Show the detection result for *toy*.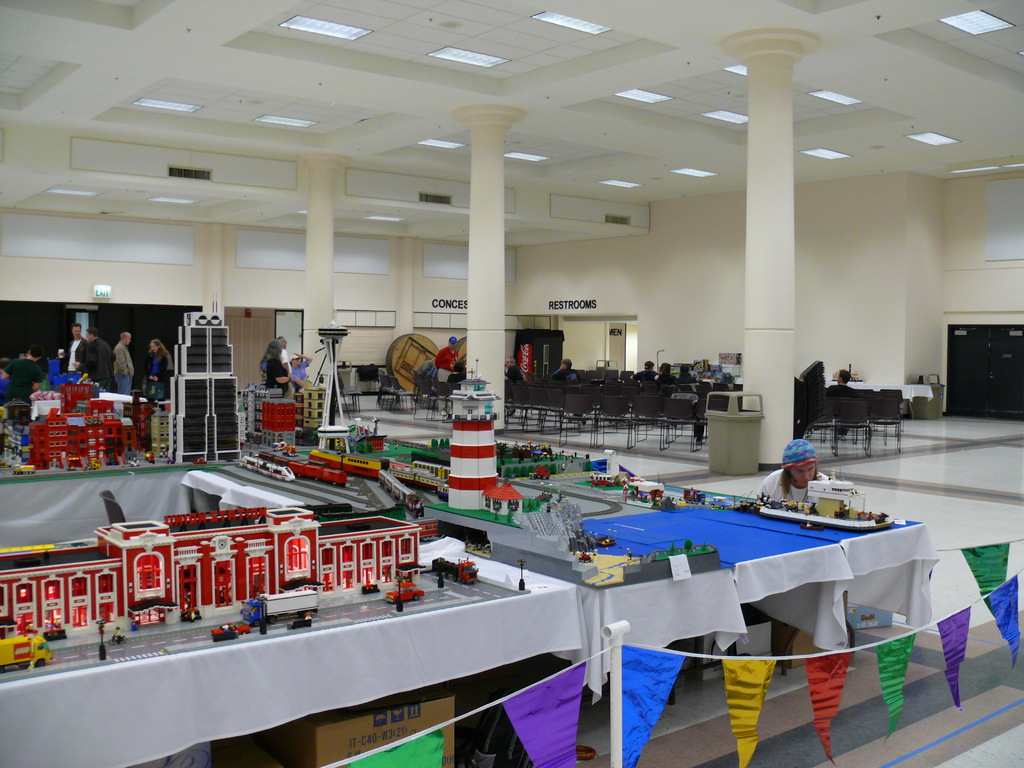
283/460/347/486.
